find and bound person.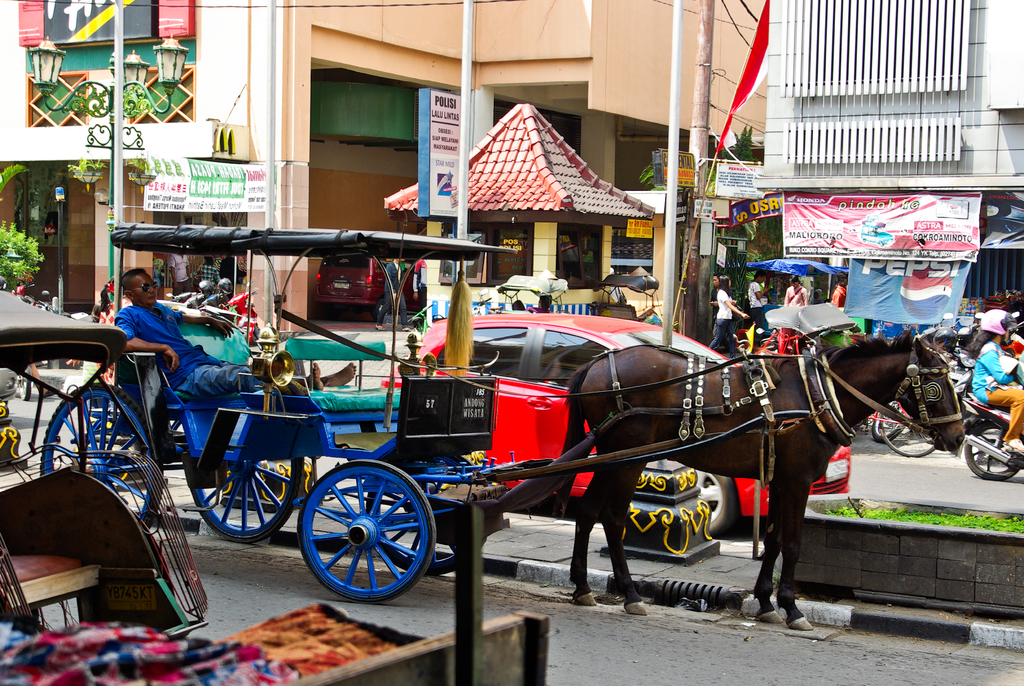
Bound: locate(168, 253, 193, 298).
